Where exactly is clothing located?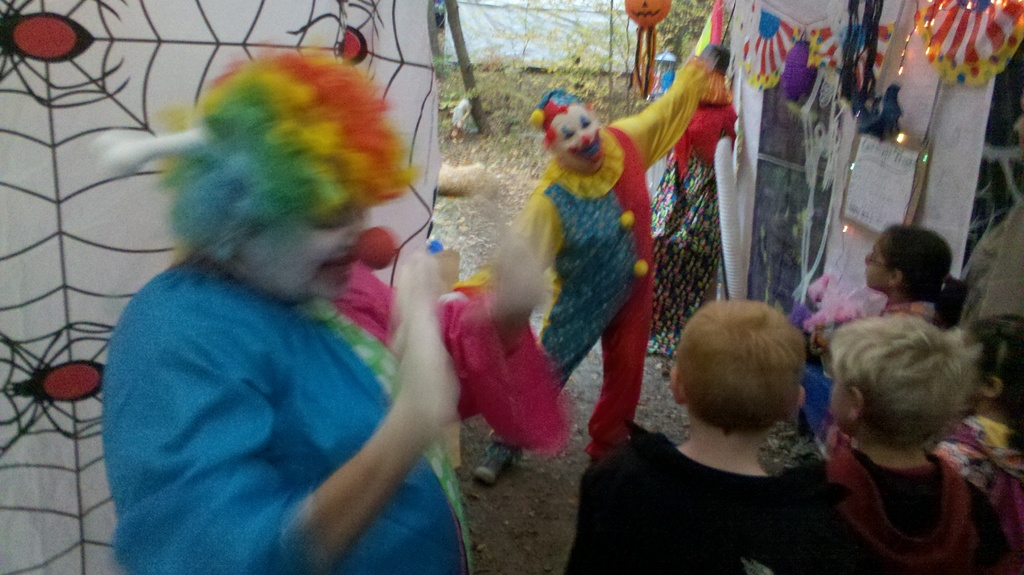
Its bounding box is <box>920,407,1022,569</box>.
